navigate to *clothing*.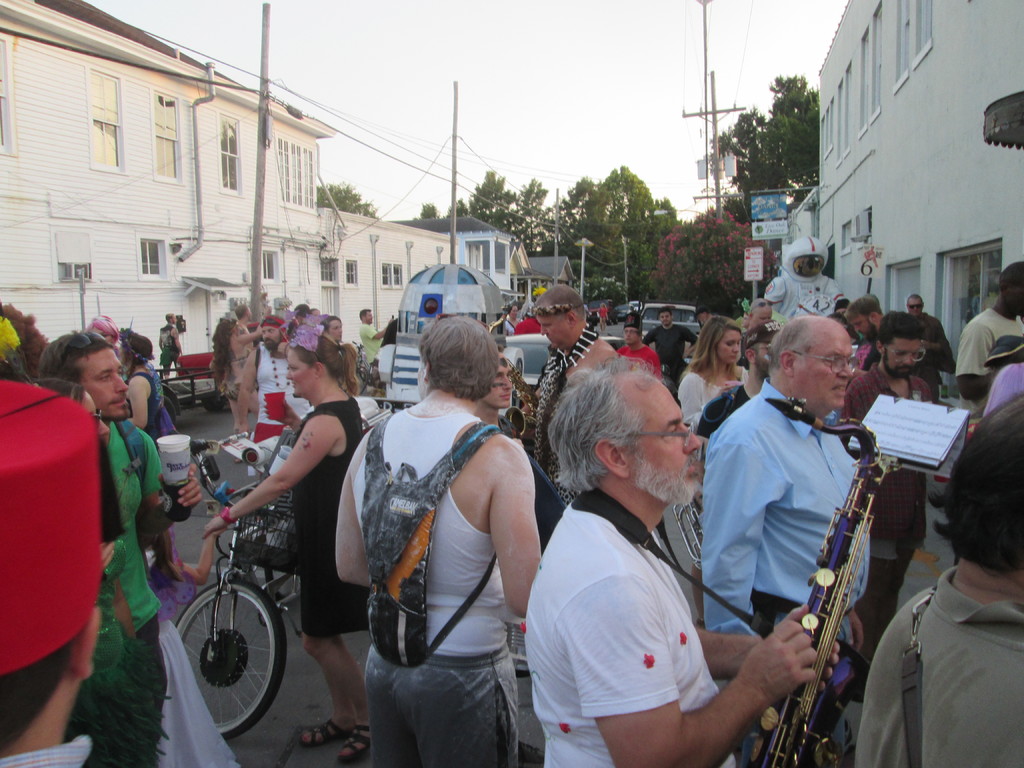
Navigation target: {"left": 916, "top": 305, "right": 951, "bottom": 399}.
